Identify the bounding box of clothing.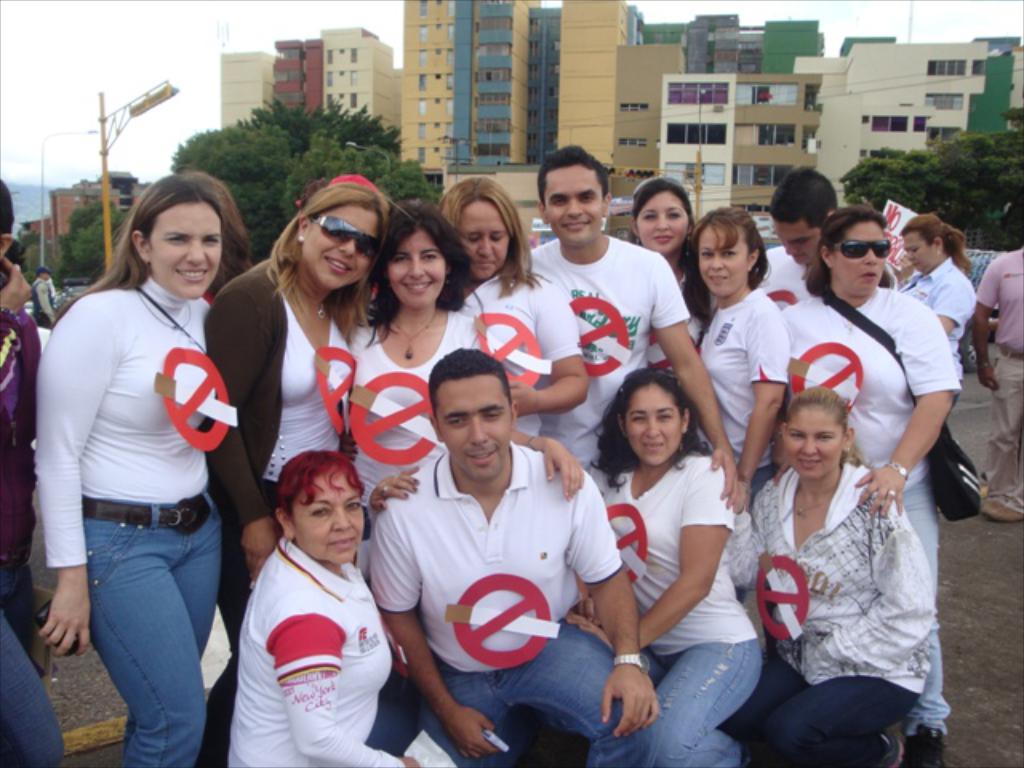
590/453/770/766.
